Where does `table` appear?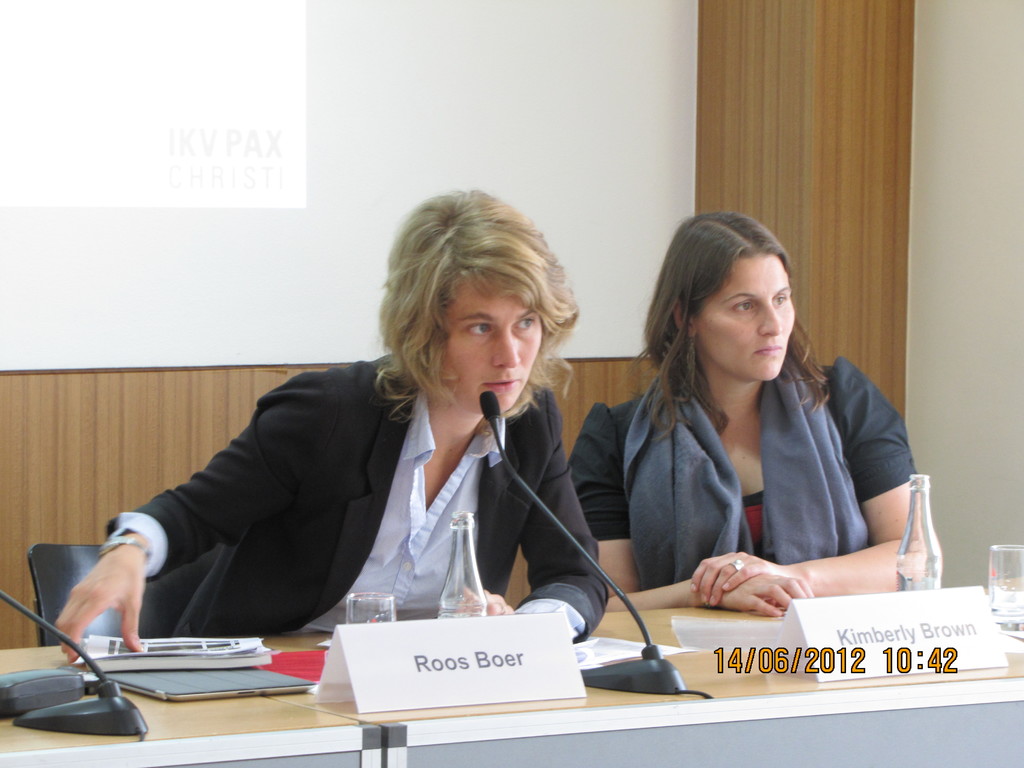
Appears at 0/637/383/767.
